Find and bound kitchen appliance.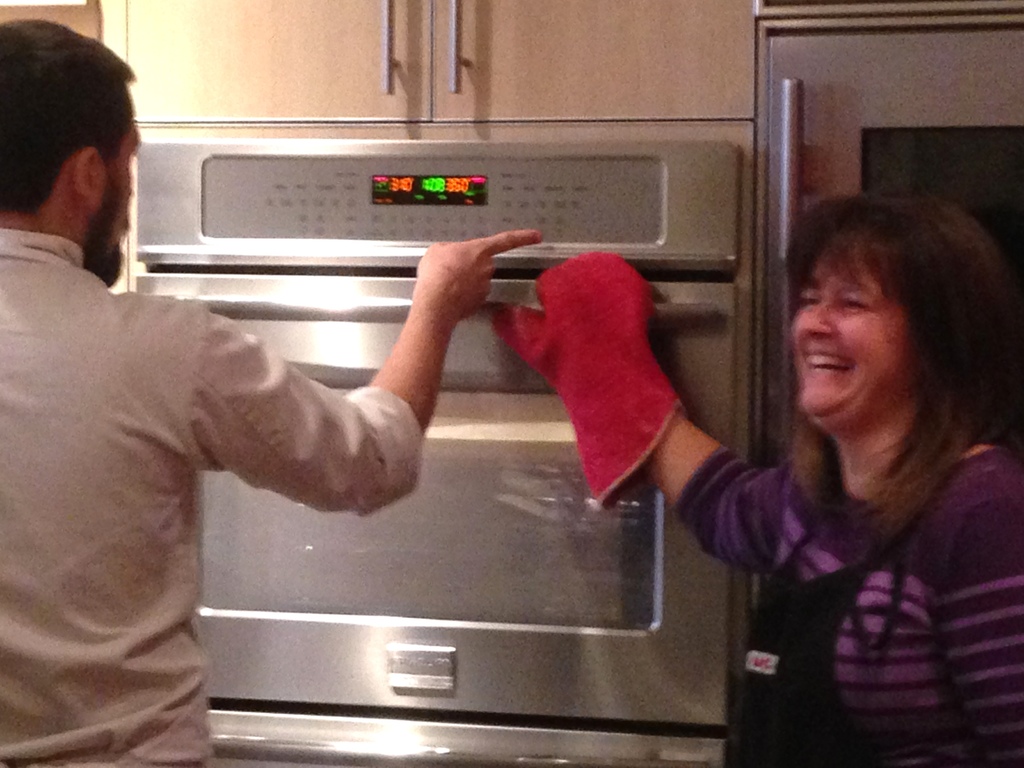
Bound: box(771, 26, 1023, 458).
